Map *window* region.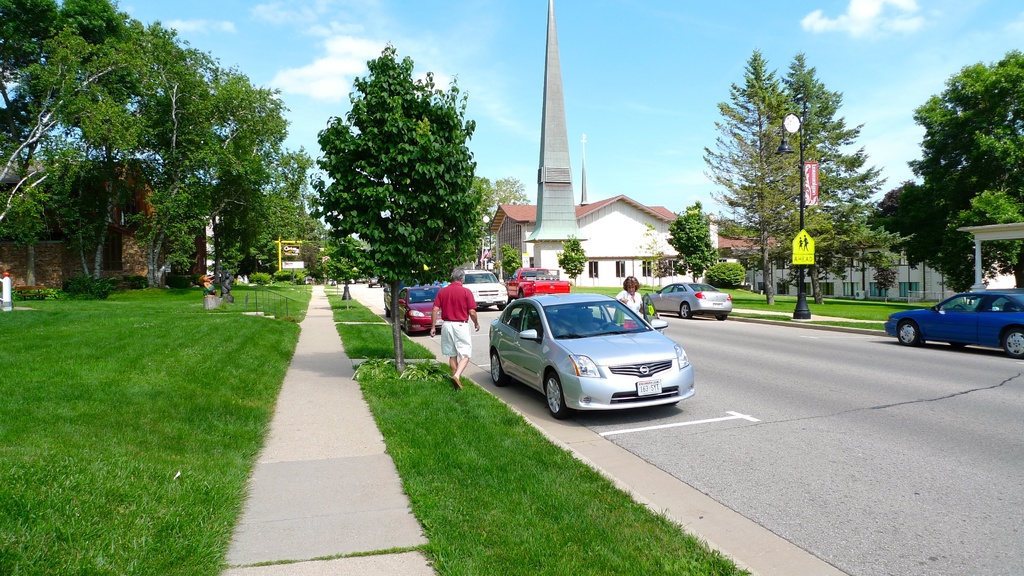
Mapped to bbox=[897, 282, 920, 298].
